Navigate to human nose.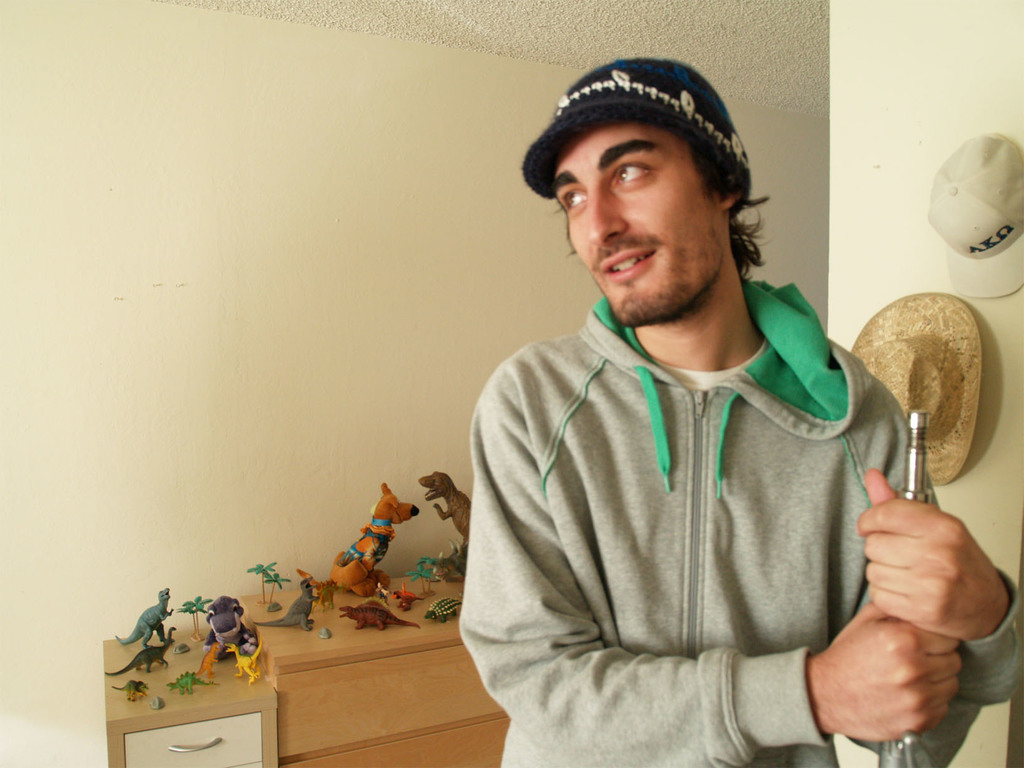
Navigation target: x1=583 y1=185 x2=630 y2=250.
